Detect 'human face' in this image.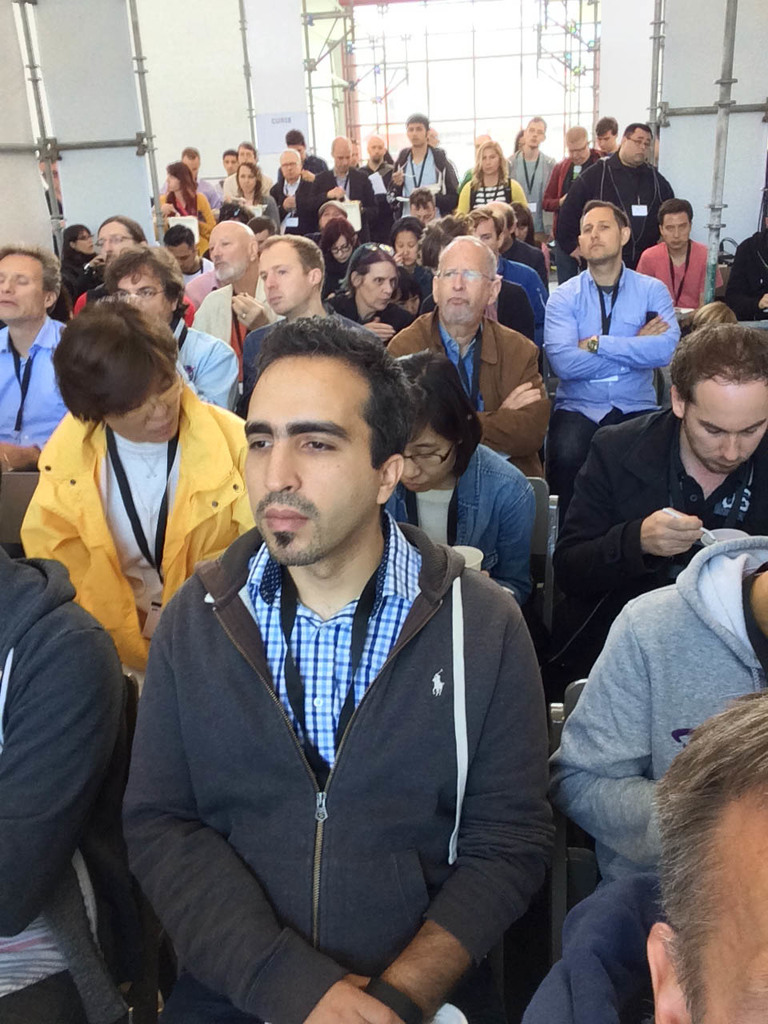
Detection: [102,222,137,260].
